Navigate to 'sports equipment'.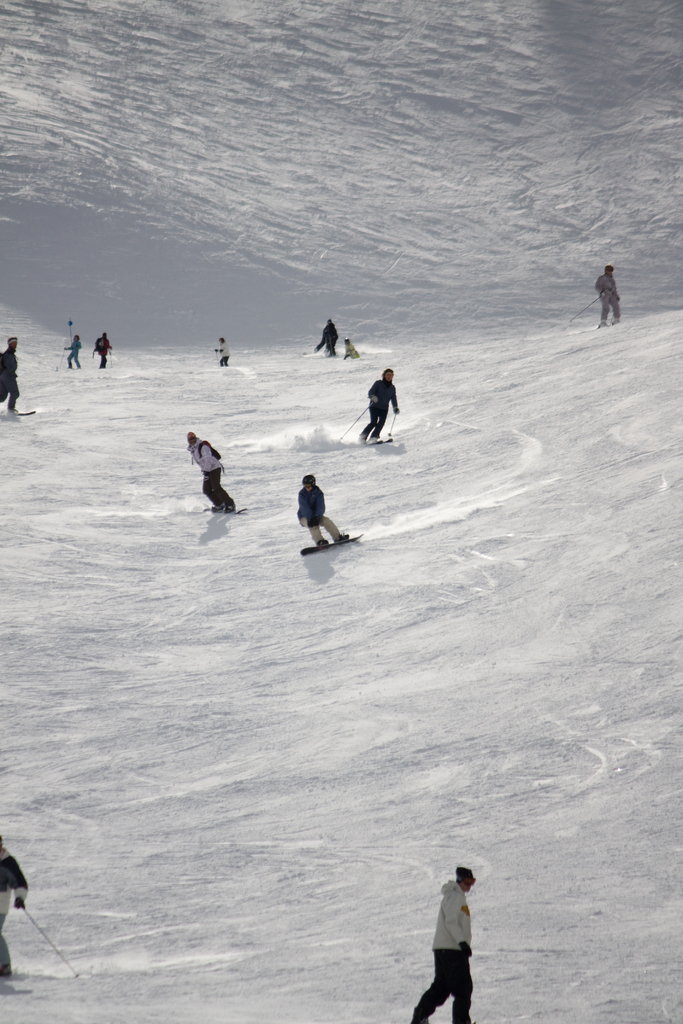
Navigation target: x1=7 y1=408 x2=37 y2=417.
